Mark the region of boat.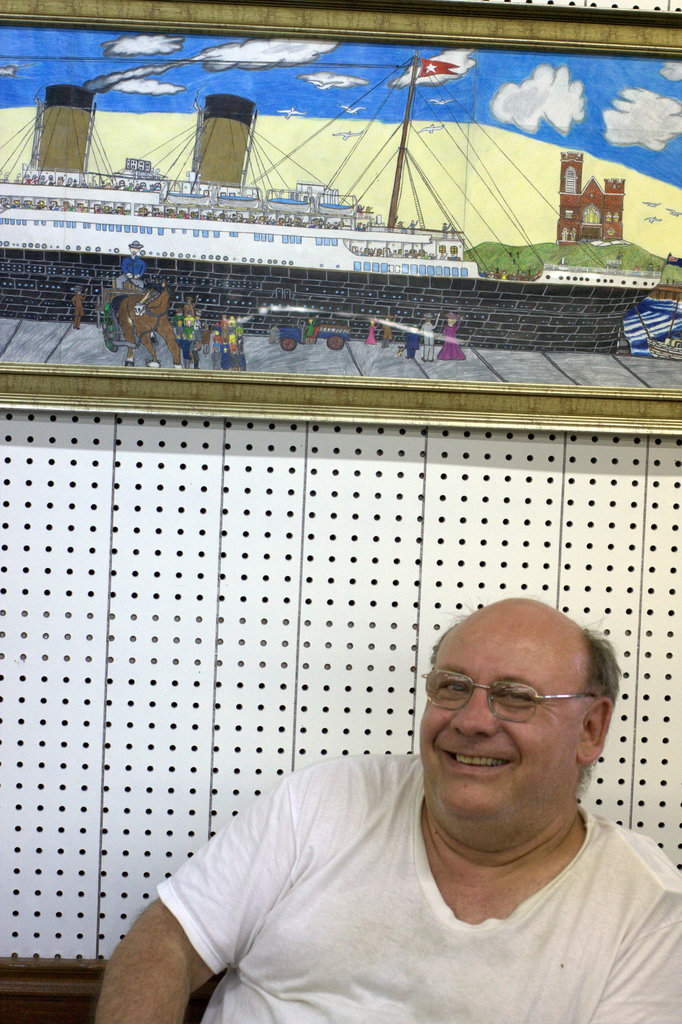
Region: 5/75/659/374.
